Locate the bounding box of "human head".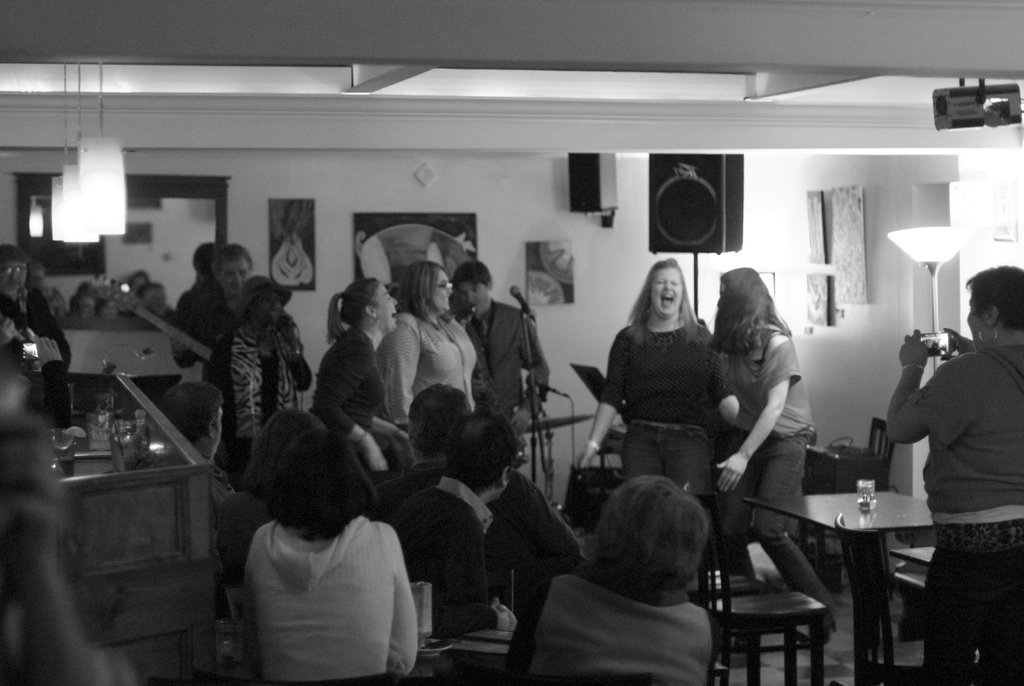
Bounding box: bbox=[267, 426, 360, 535].
